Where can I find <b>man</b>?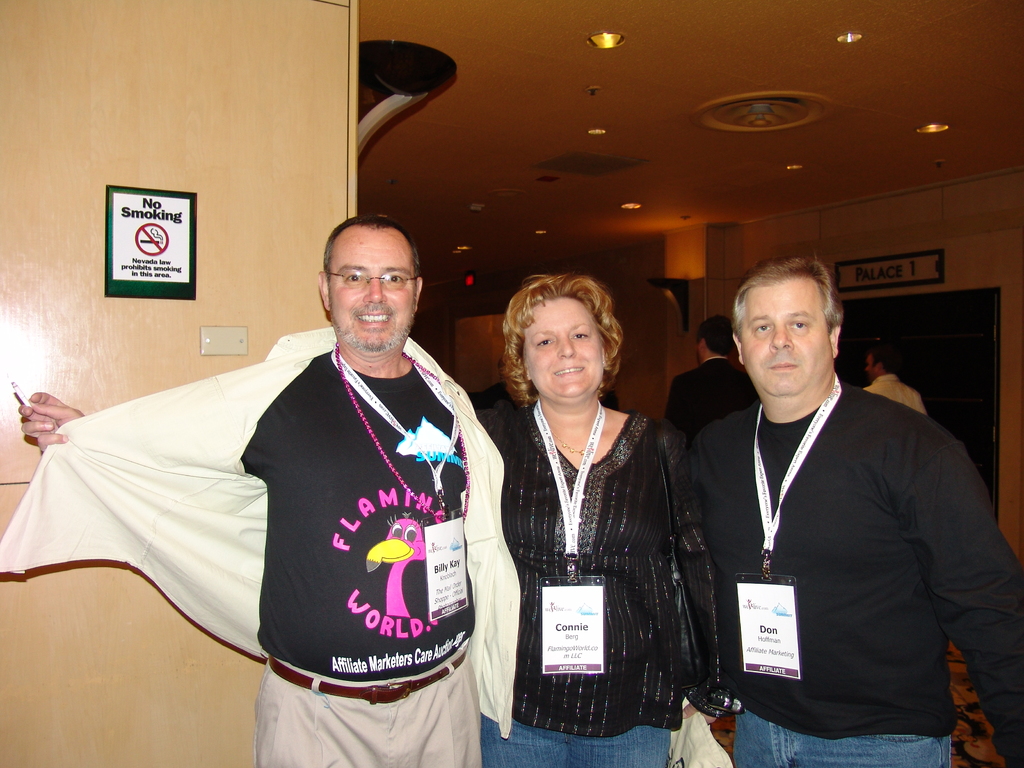
You can find it at BBox(674, 246, 996, 760).
